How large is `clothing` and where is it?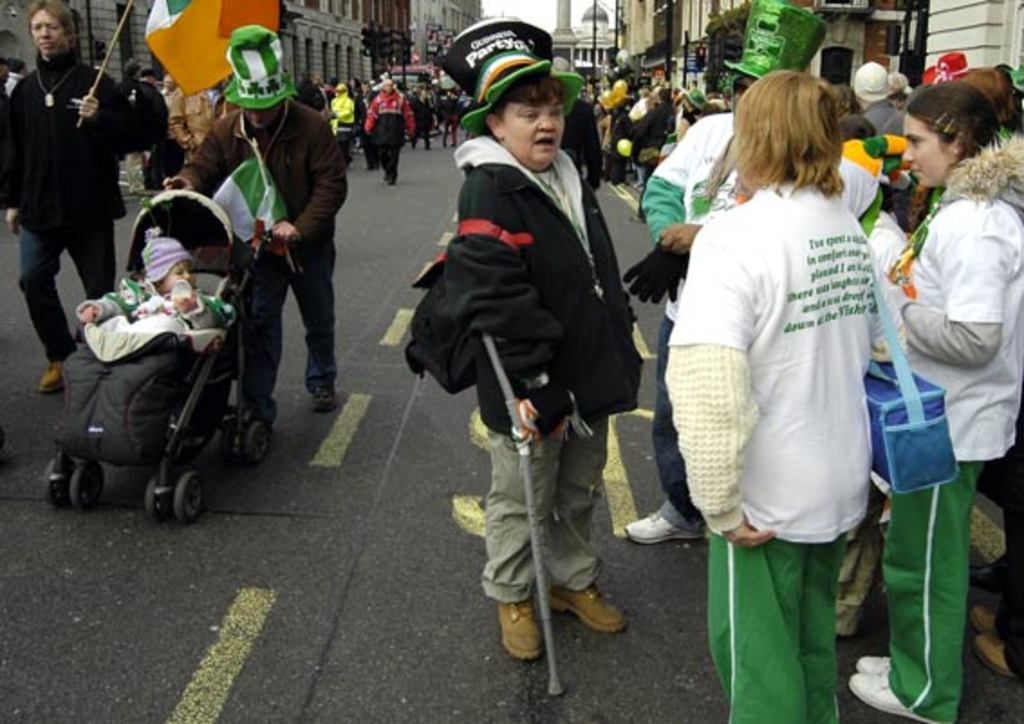
Bounding box: 887 191 1022 722.
